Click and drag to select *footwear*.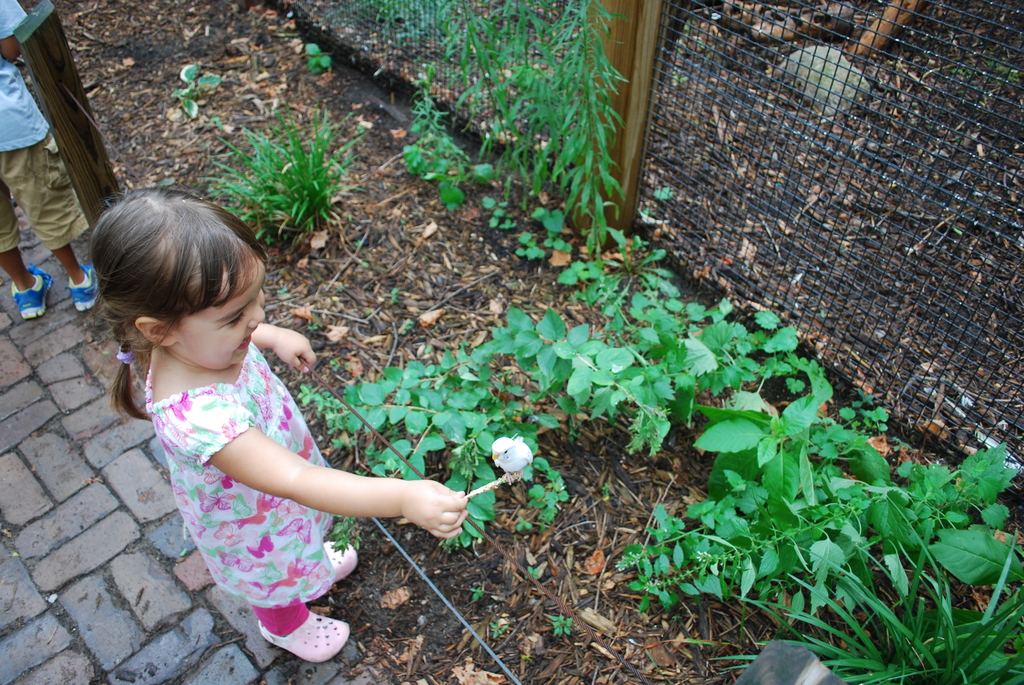
Selection: {"x1": 326, "y1": 538, "x2": 360, "y2": 587}.
